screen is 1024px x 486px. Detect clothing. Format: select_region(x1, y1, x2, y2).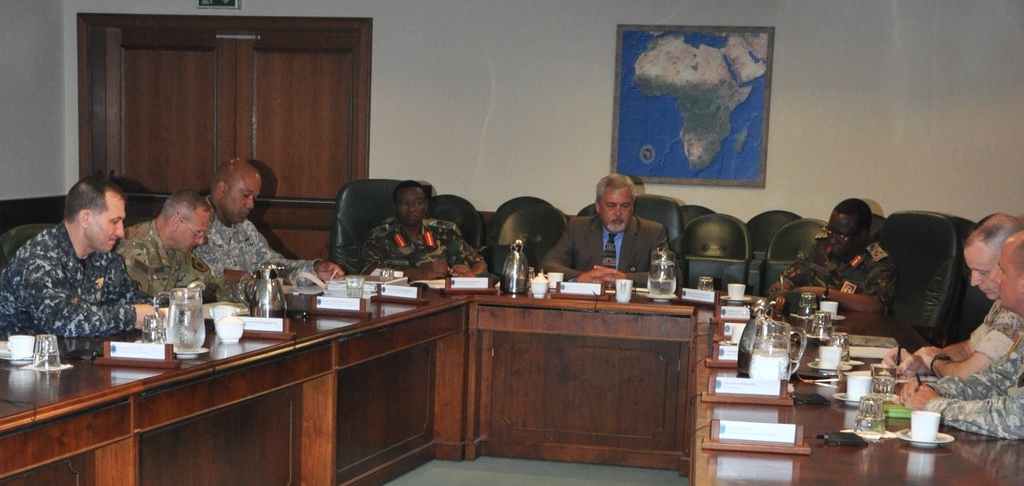
select_region(196, 198, 316, 290).
